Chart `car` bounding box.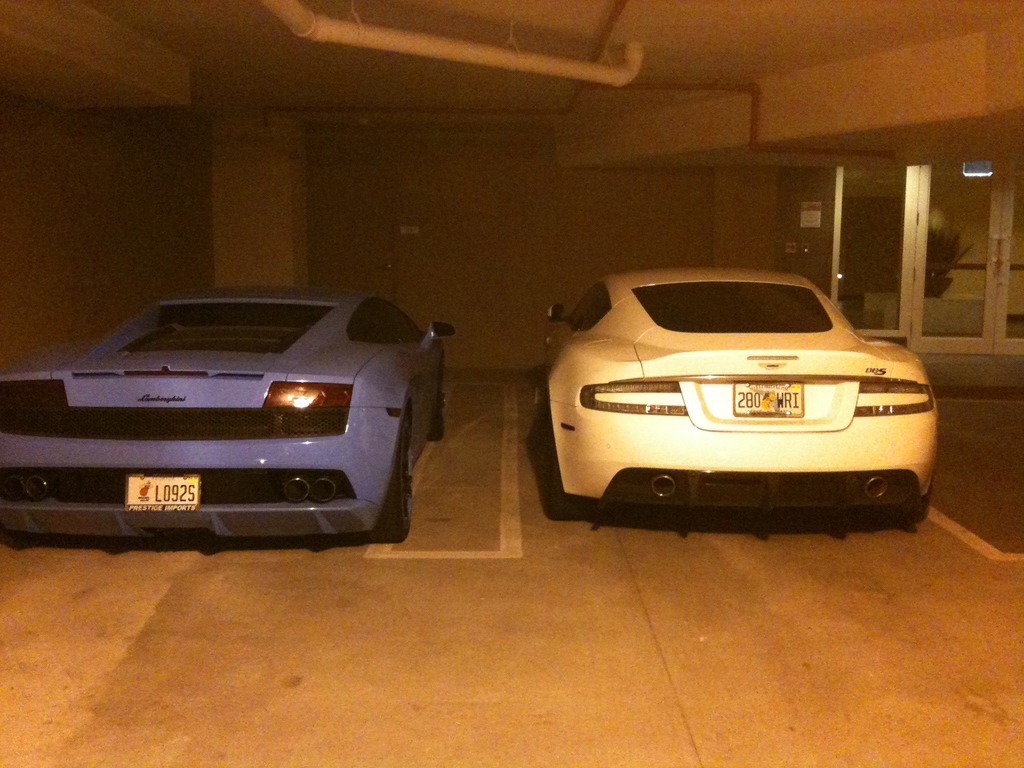
Charted: (0,280,456,548).
